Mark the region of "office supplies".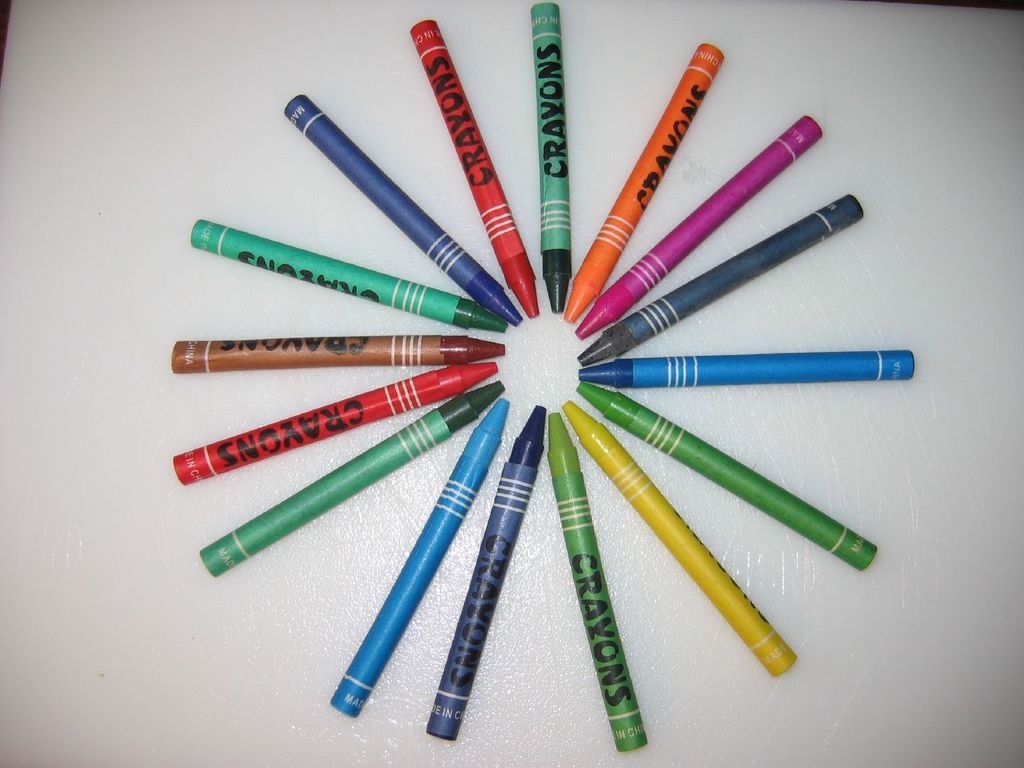
Region: <box>548,411,646,746</box>.
